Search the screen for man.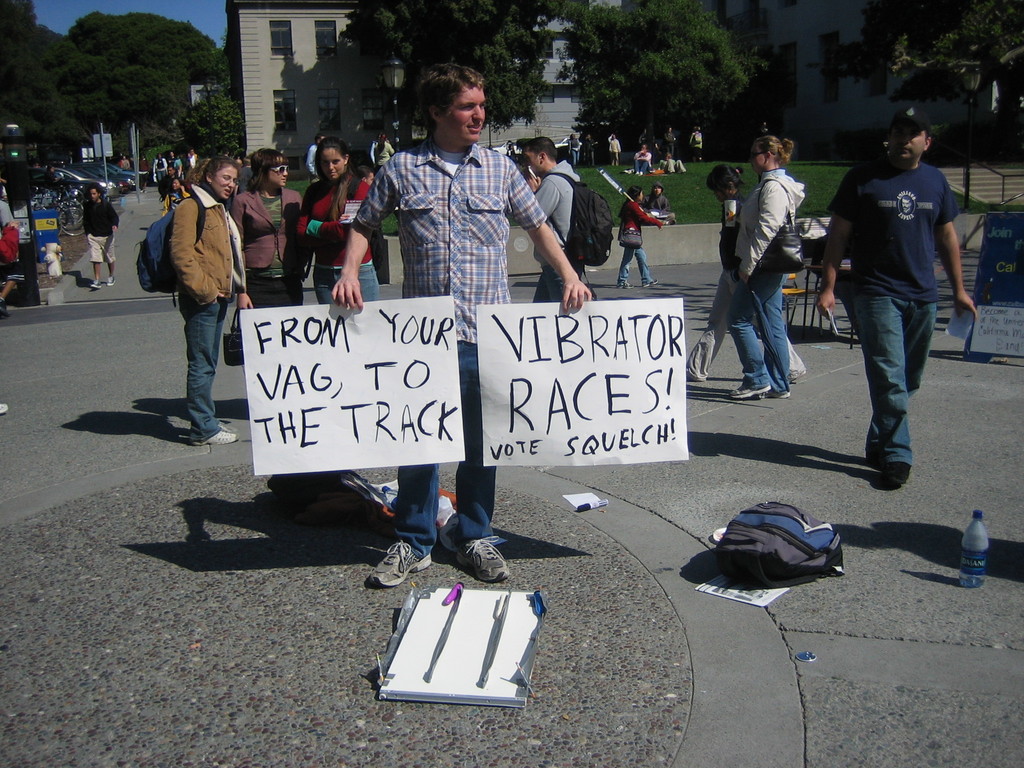
Found at <box>820,108,970,499</box>.
